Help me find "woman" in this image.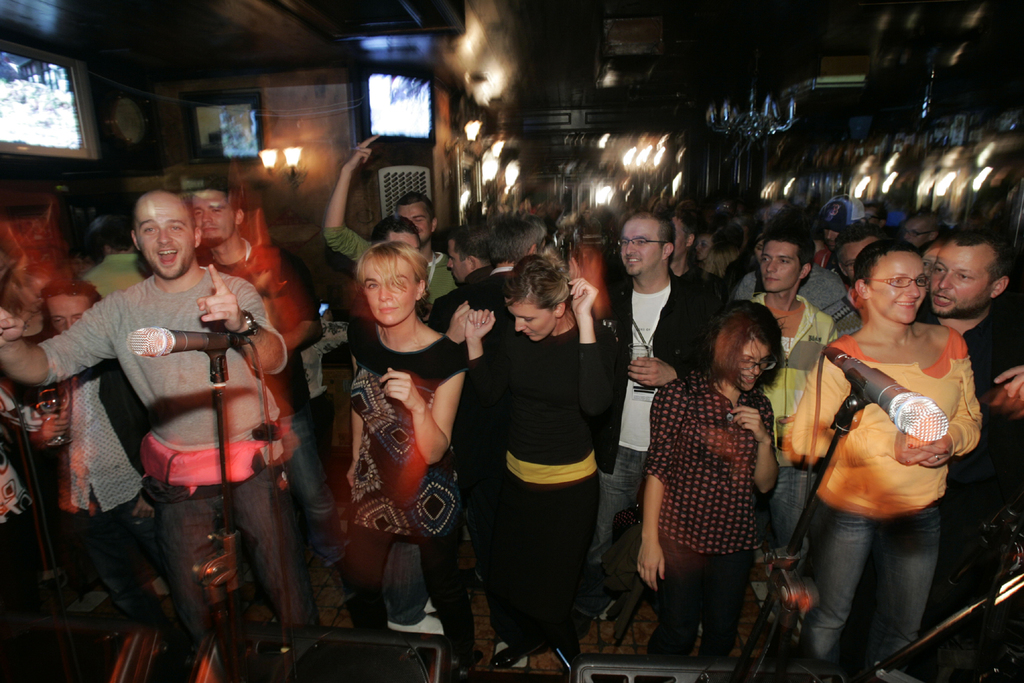
Found it: [x1=461, y1=257, x2=621, y2=672].
